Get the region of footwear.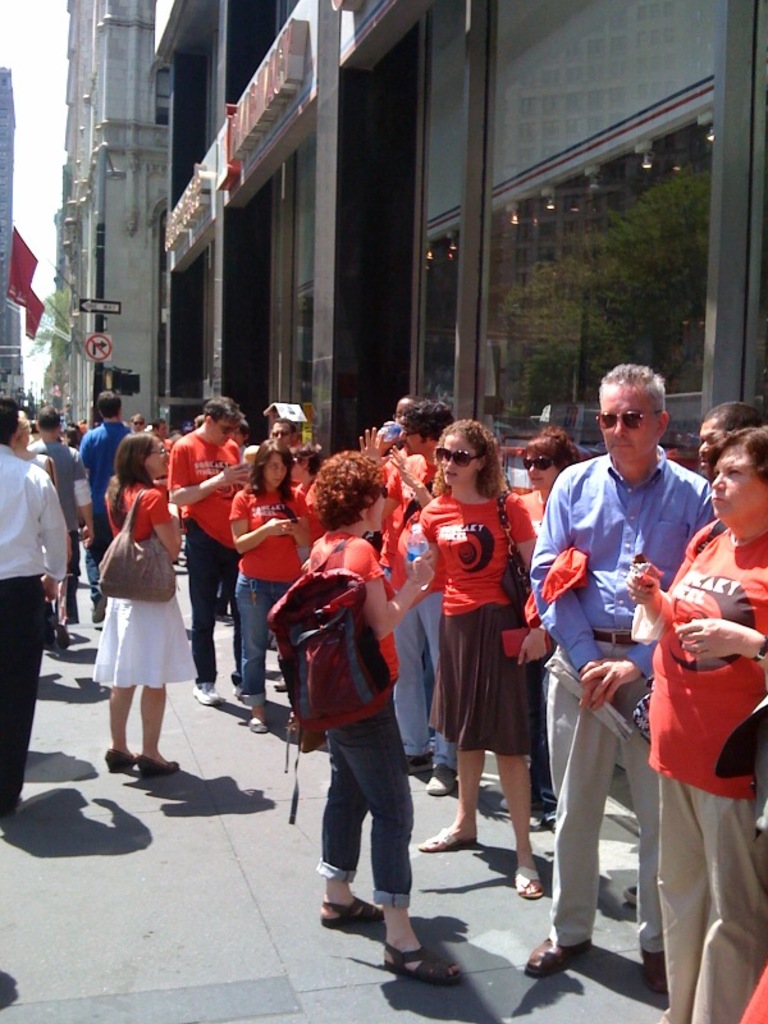
x1=385 y1=942 x2=463 y2=1000.
